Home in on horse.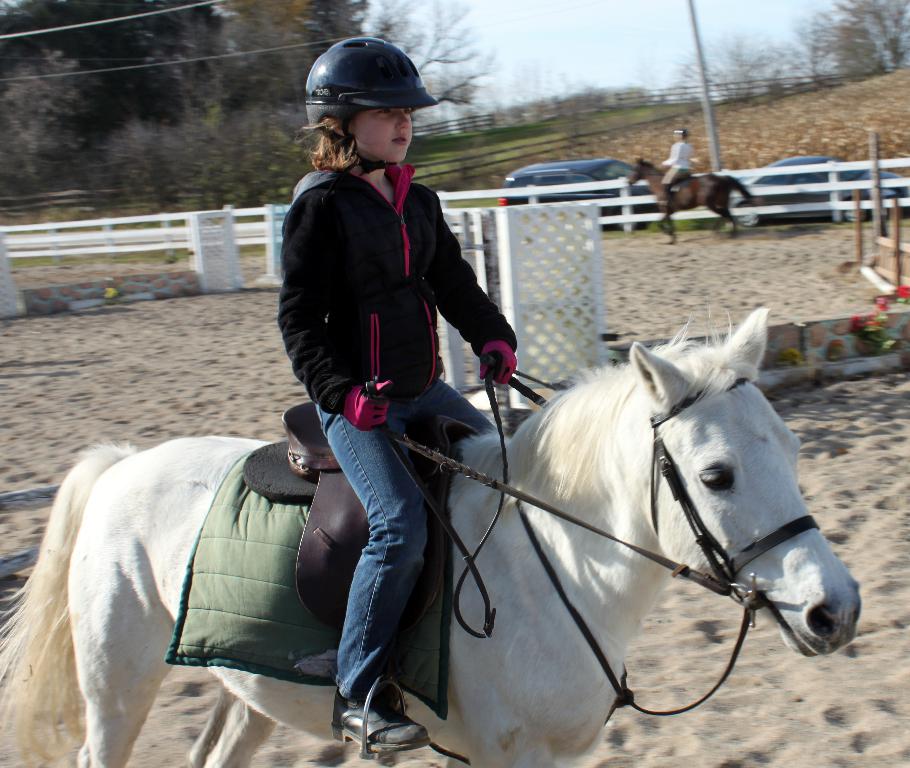
Homed in at 0:306:864:767.
